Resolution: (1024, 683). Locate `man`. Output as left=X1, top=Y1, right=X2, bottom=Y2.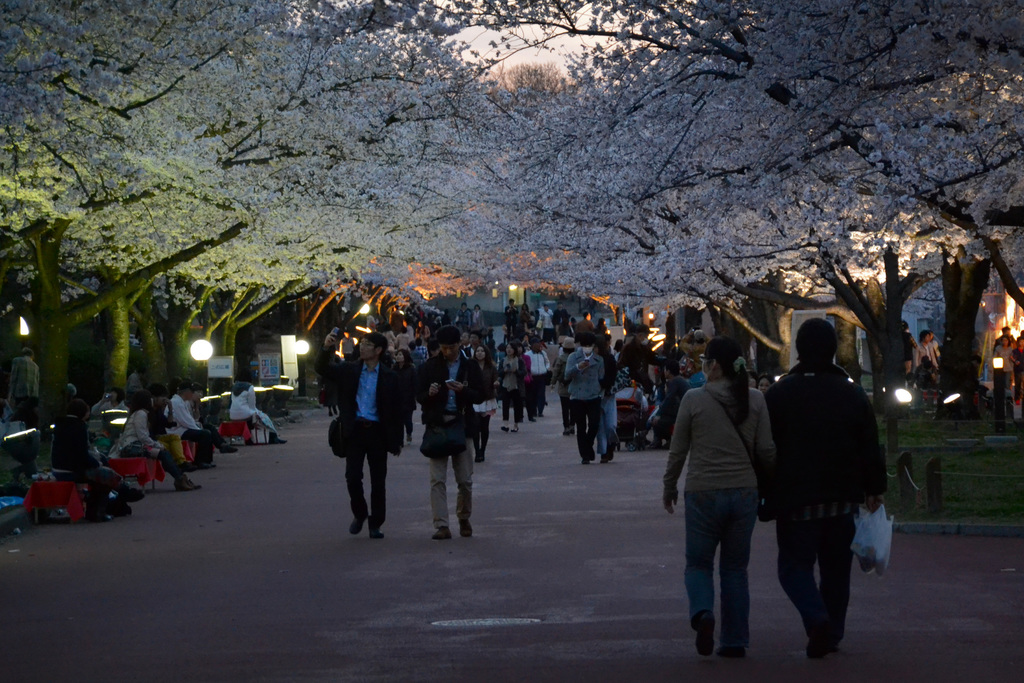
left=416, top=325, right=487, bottom=539.
